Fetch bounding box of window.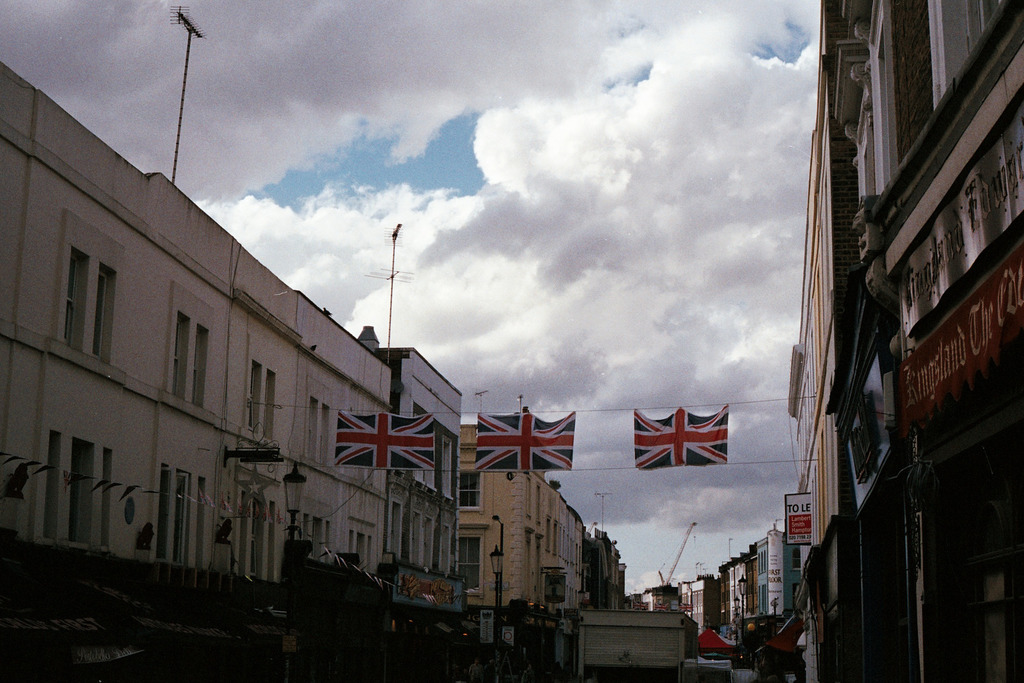
Bbox: 195:475:203:571.
